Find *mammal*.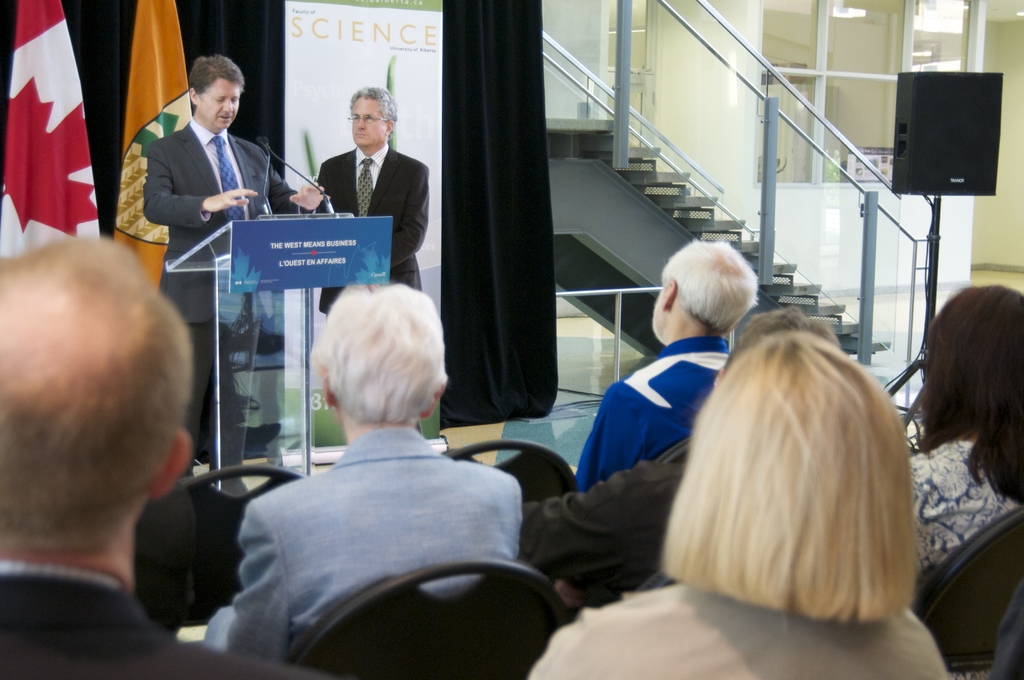
<region>574, 231, 756, 487</region>.
